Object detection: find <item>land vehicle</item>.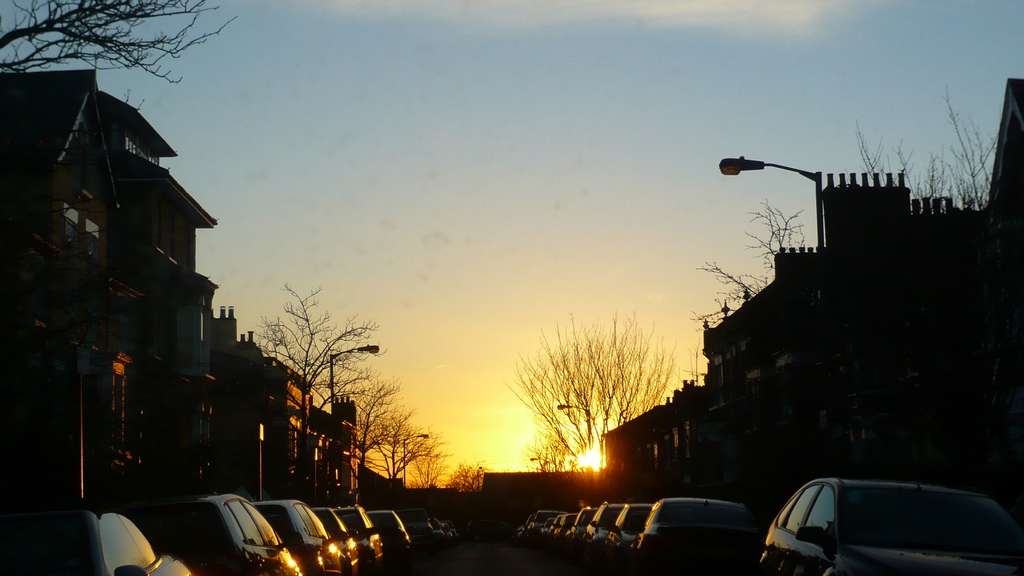
pyautogui.locateOnScreen(139, 493, 300, 575).
